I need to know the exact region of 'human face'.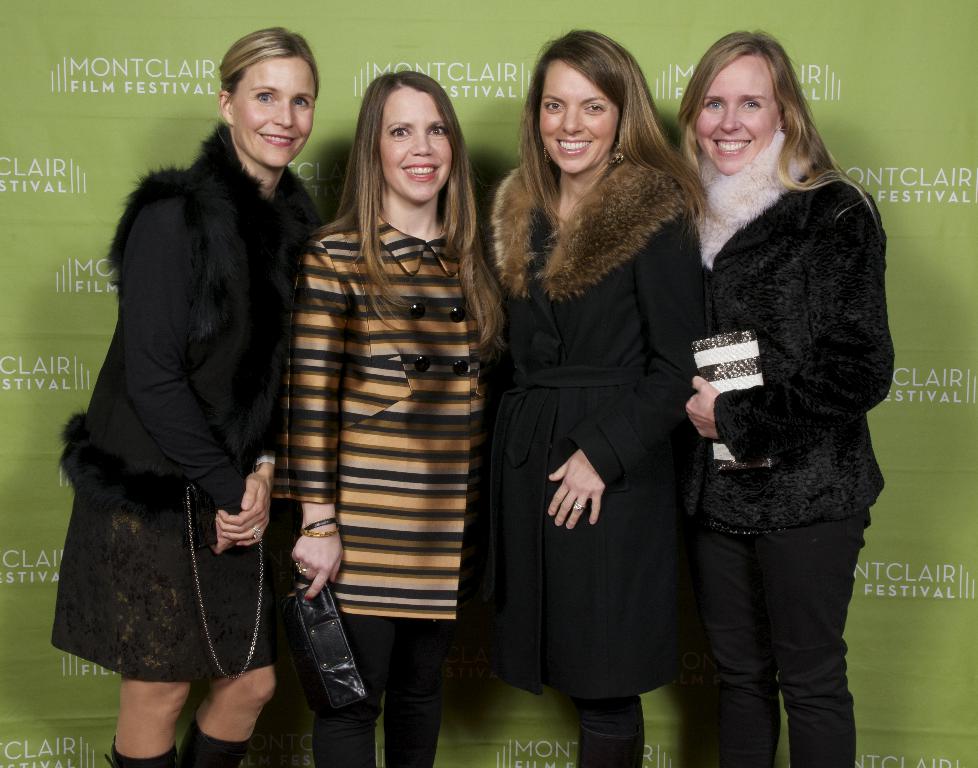
Region: BBox(694, 55, 773, 174).
